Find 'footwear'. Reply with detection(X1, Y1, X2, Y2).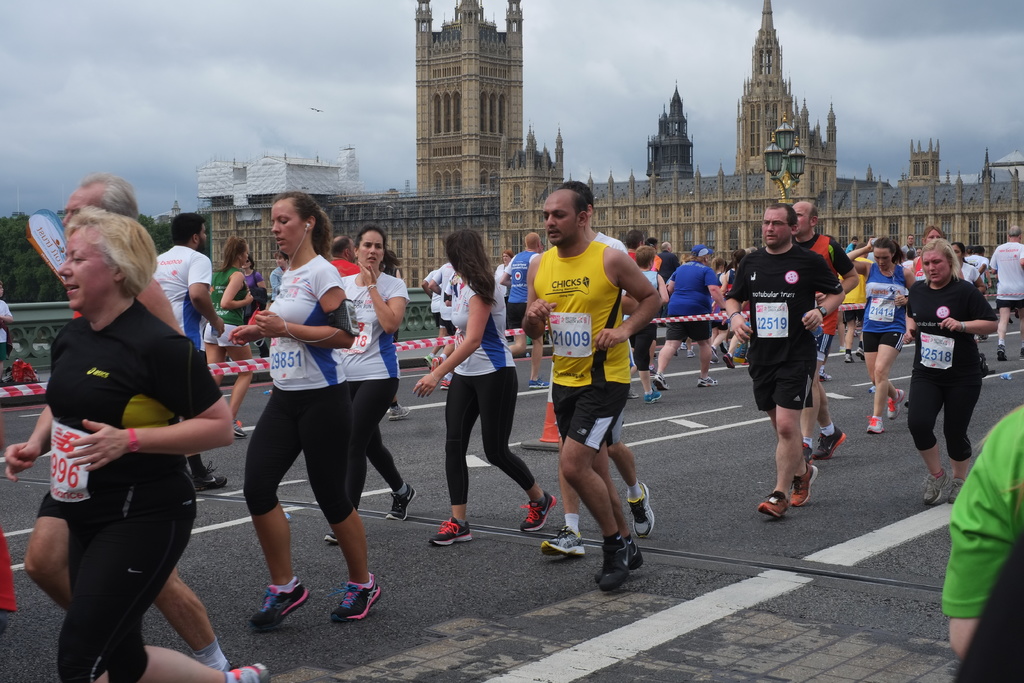
detection(230, 419, 247, 434).
